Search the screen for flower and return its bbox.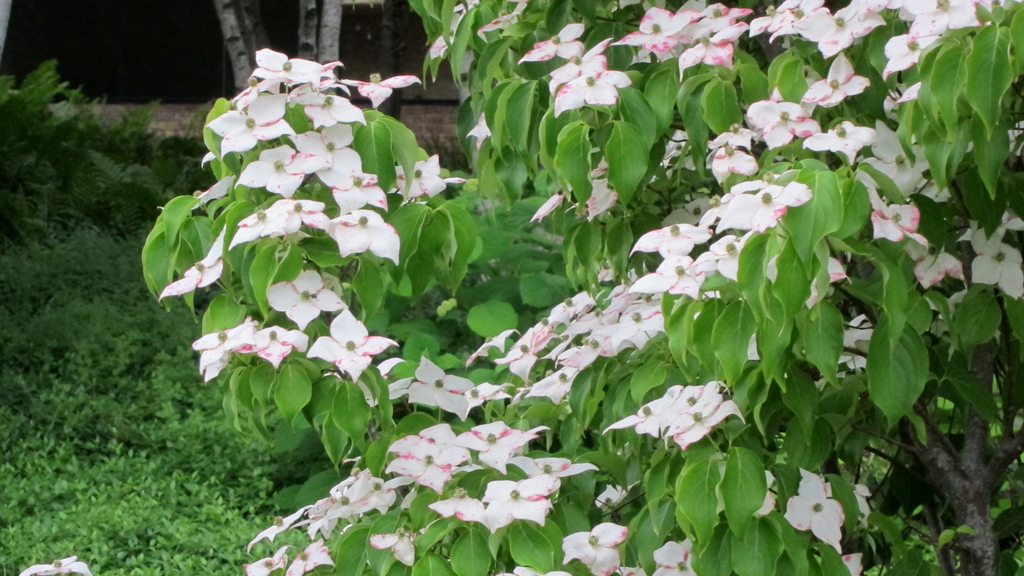
Found: {"left": 429, "top": 2, "right": 463, "bottom": 61}.
